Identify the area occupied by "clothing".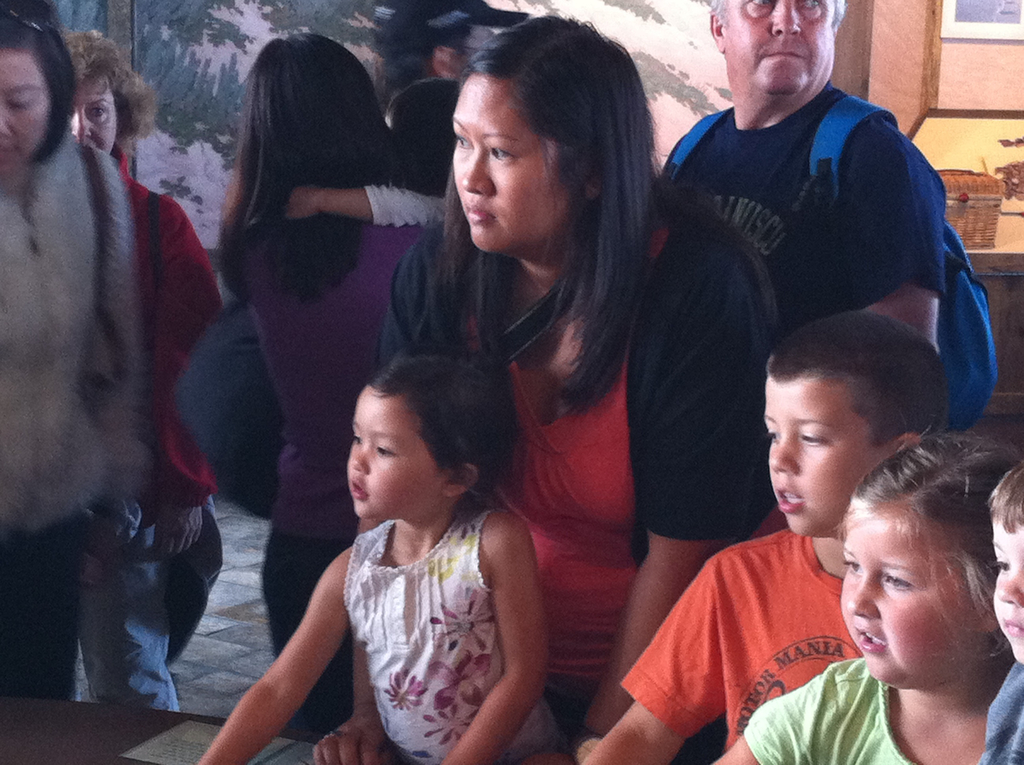
Area: Rect(218, 191, 442, 755).
